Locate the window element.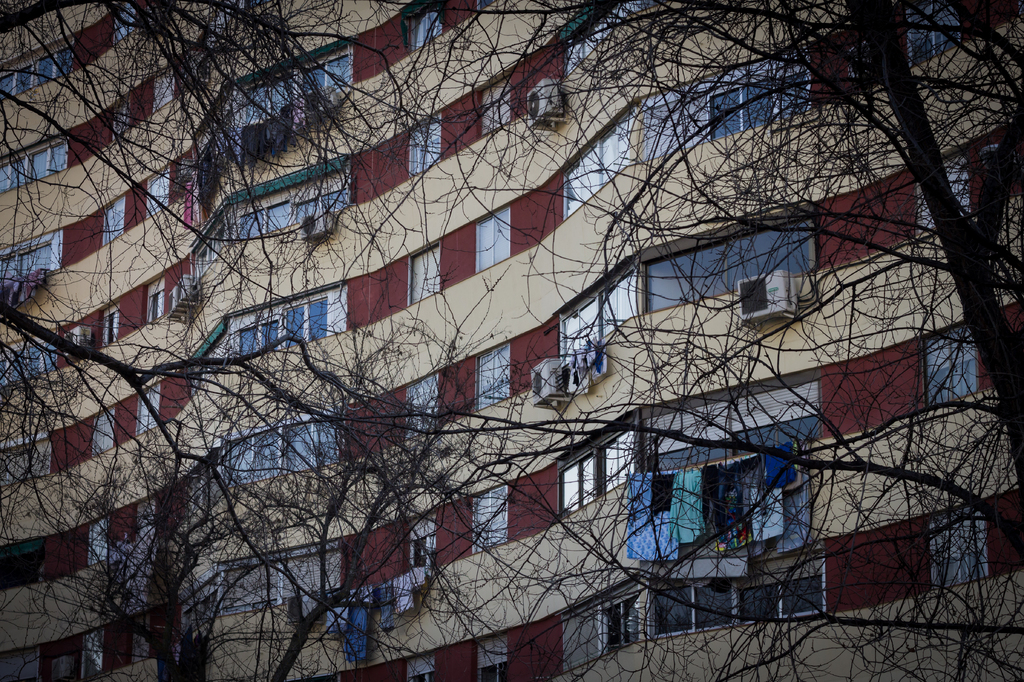
Element bbox: Rect(0, 333, 56, 389).
